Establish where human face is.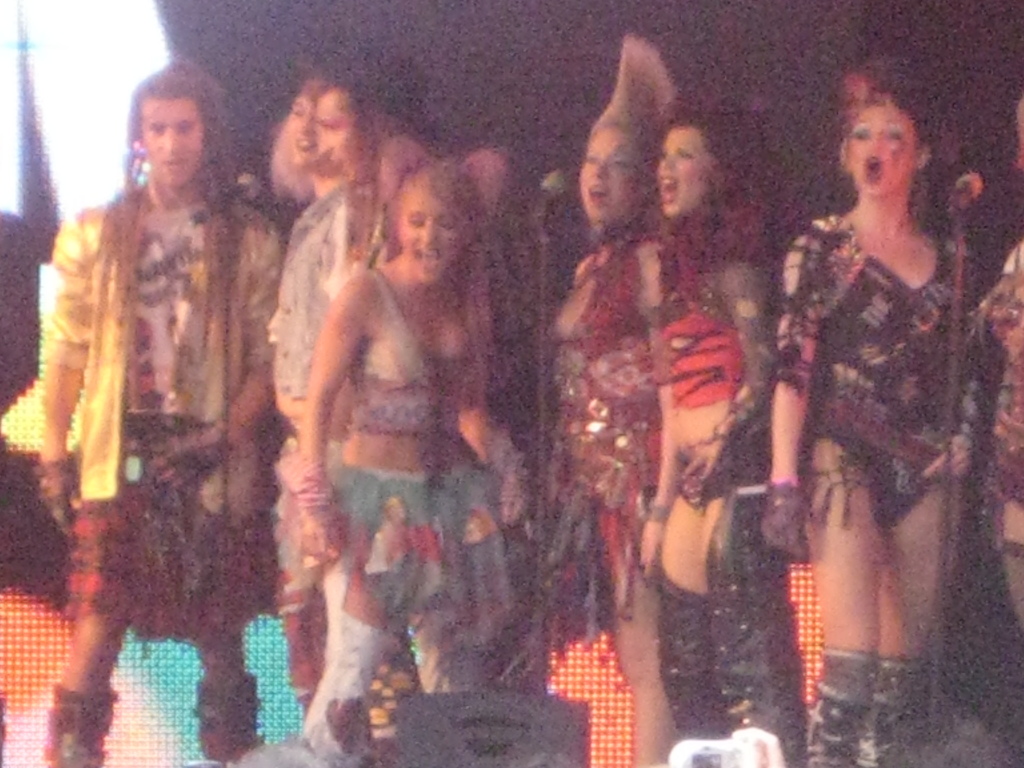
Established at (847,104,916,199).
